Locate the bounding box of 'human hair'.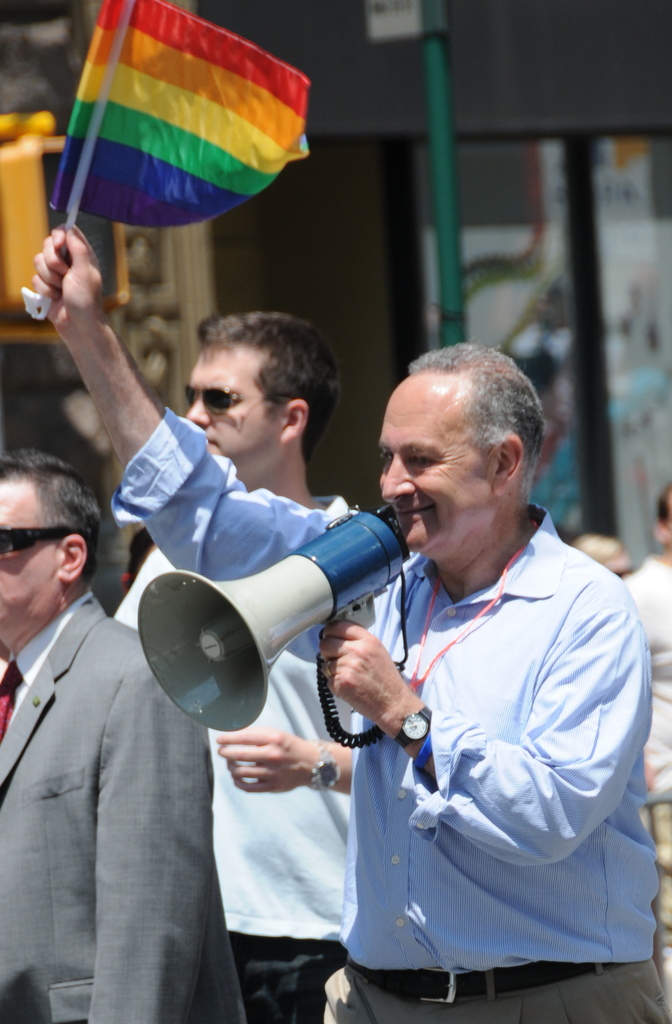
Bounding box: (left=655, top=481, right=671, bottom=533).
